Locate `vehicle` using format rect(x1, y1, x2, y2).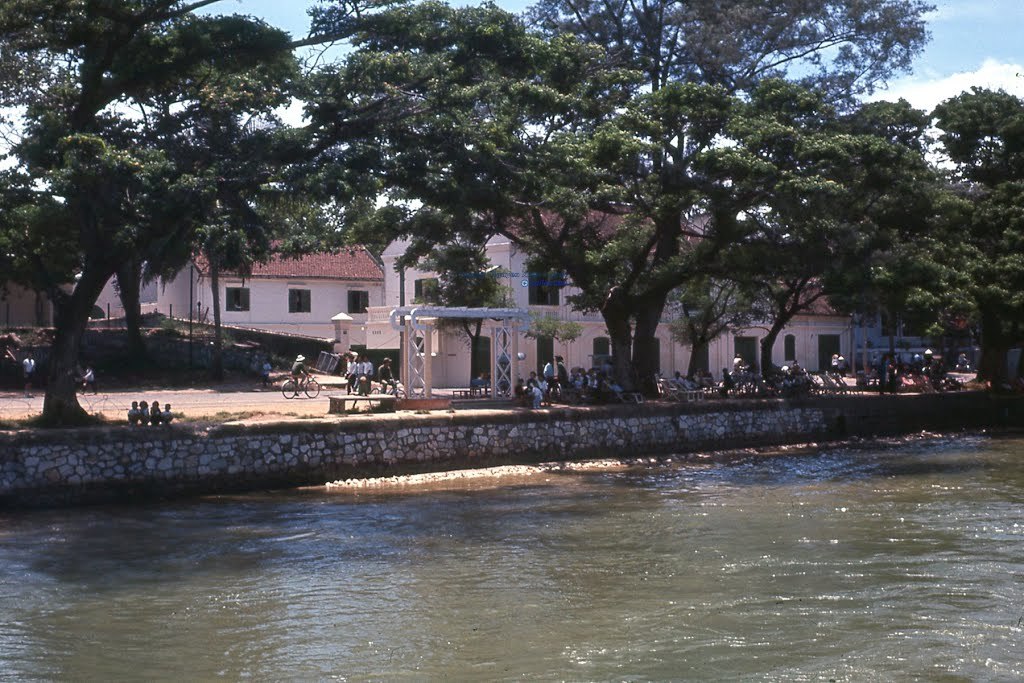
rect(279, 373, 318, 400).
